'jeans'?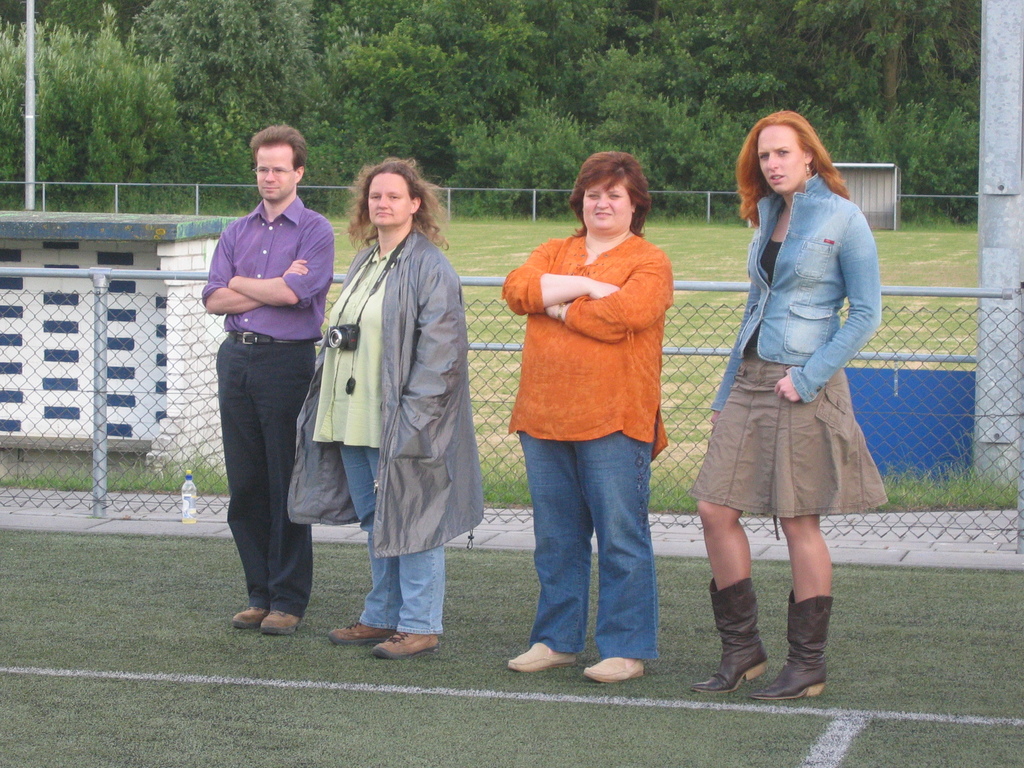
bbox=(207, 326, 308, 620)
